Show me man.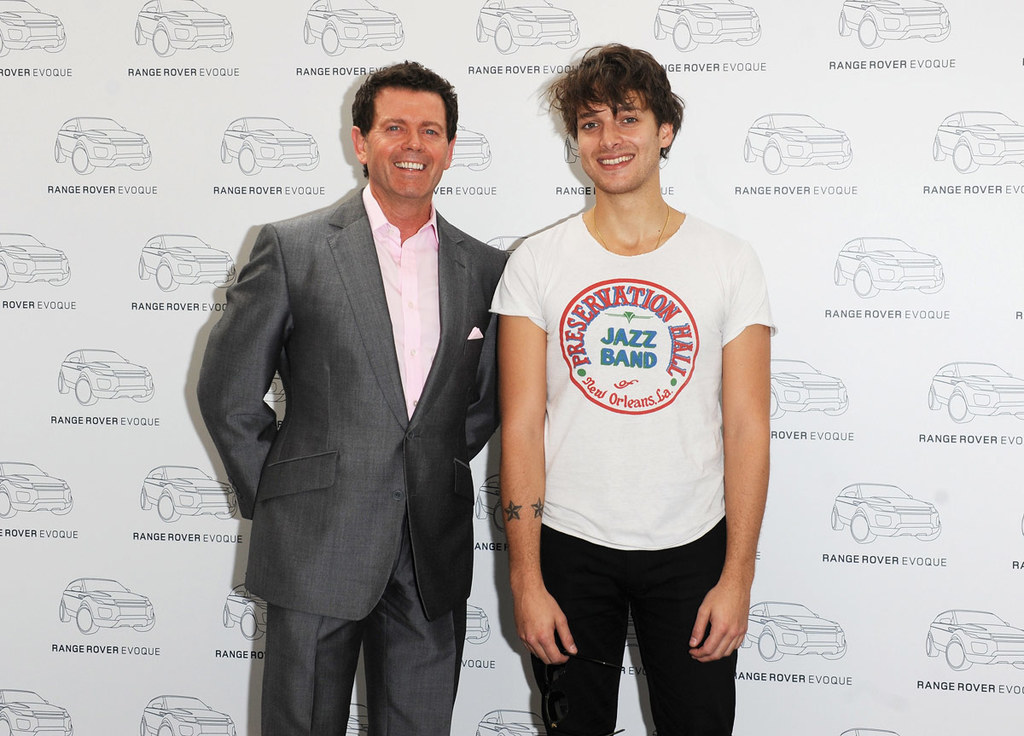
man is here: 487:37:777:735.
